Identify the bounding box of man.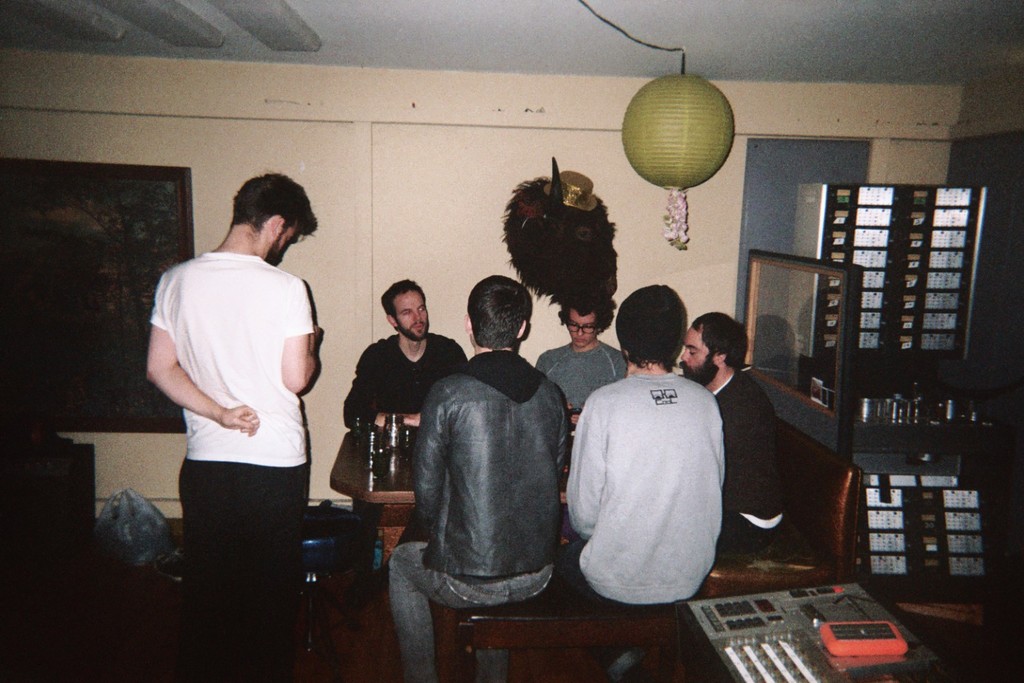
<bbox>674, 306, 784, 555</bbox>.
